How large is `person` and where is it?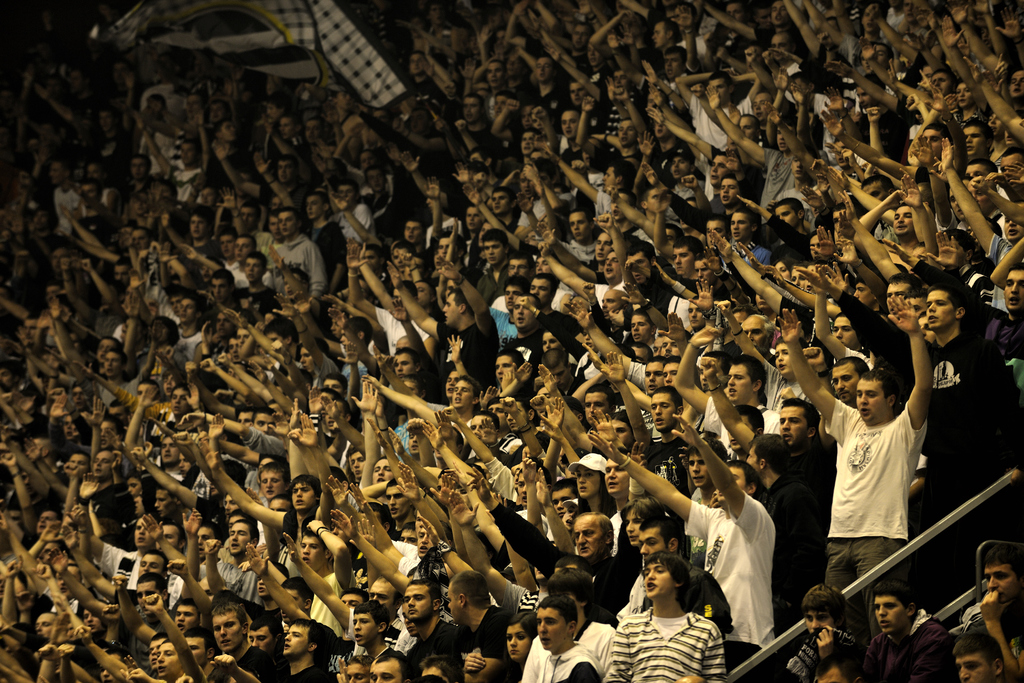
Bounding box: <region>4, 0, 1023, 670</region>.
